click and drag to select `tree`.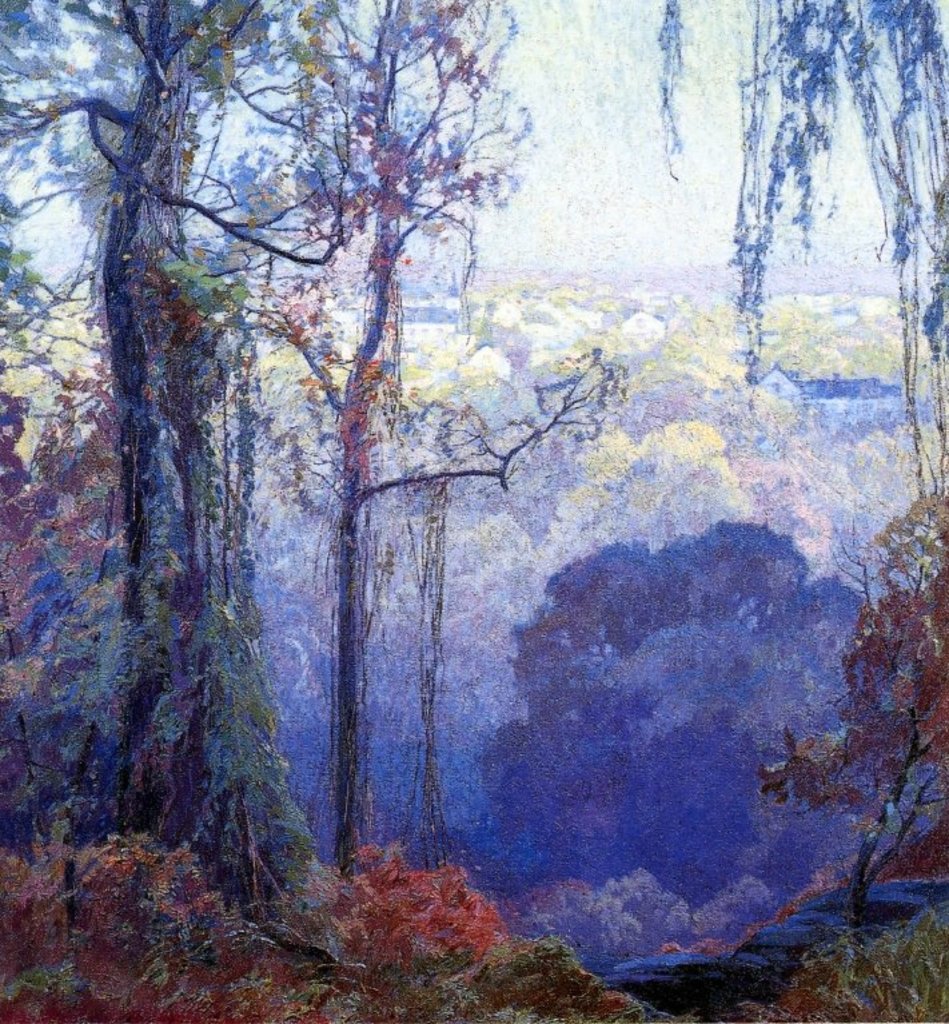
Selection: {"x1": 0, "y1": 0, "x2": 627, "y2": 951}.
